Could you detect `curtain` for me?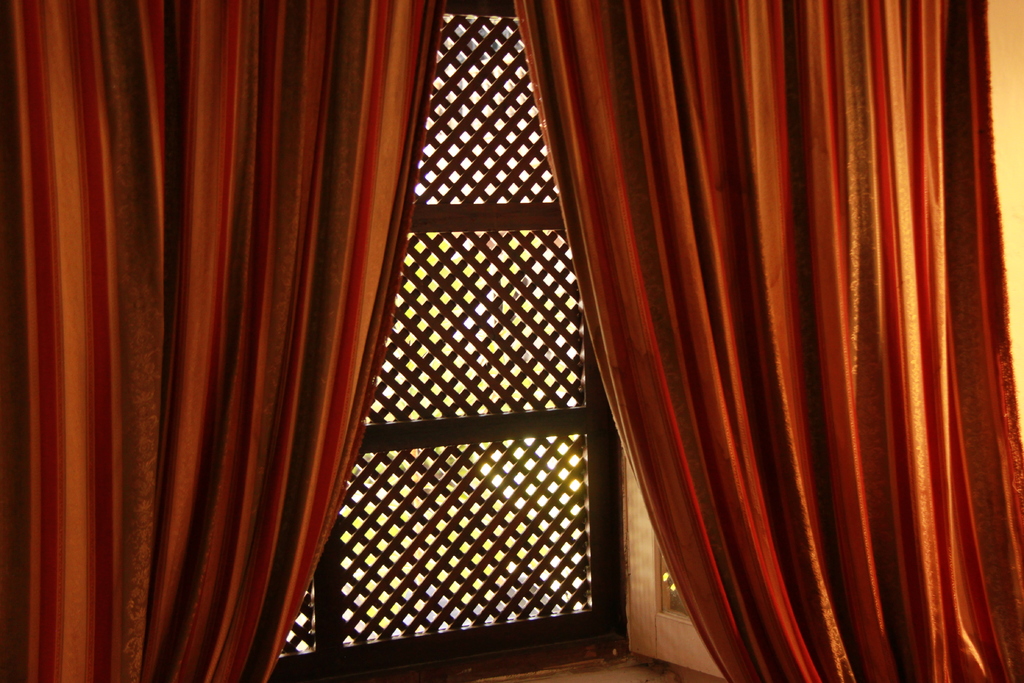
Detection result: bbox=[2, 0, 451, 682].
